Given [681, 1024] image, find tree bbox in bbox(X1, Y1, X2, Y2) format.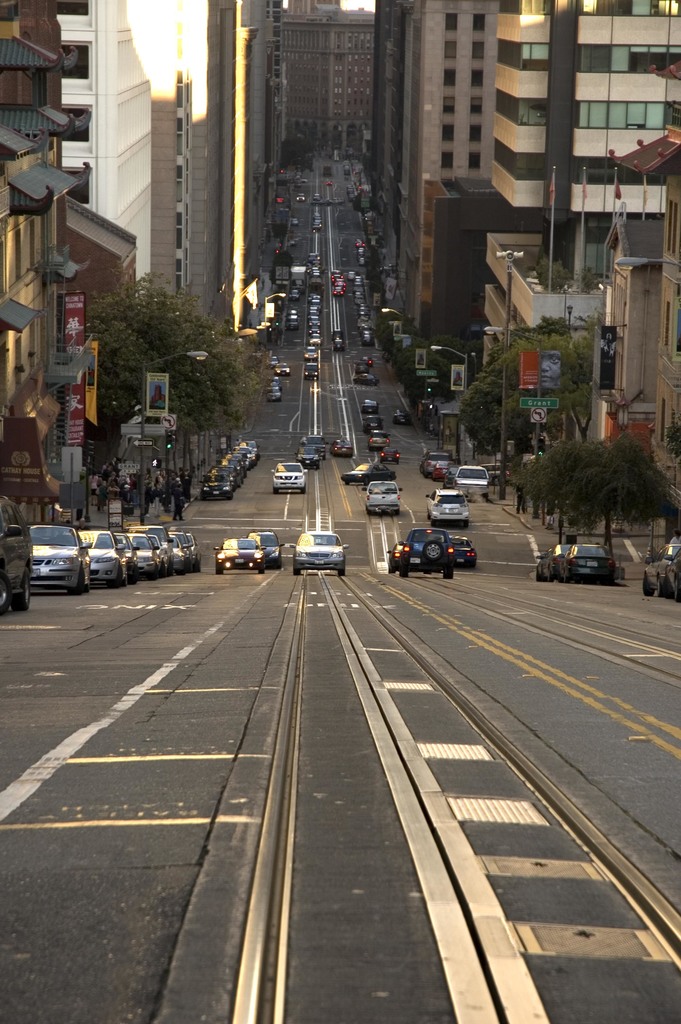
bbox(272, 249, 294, 291).
